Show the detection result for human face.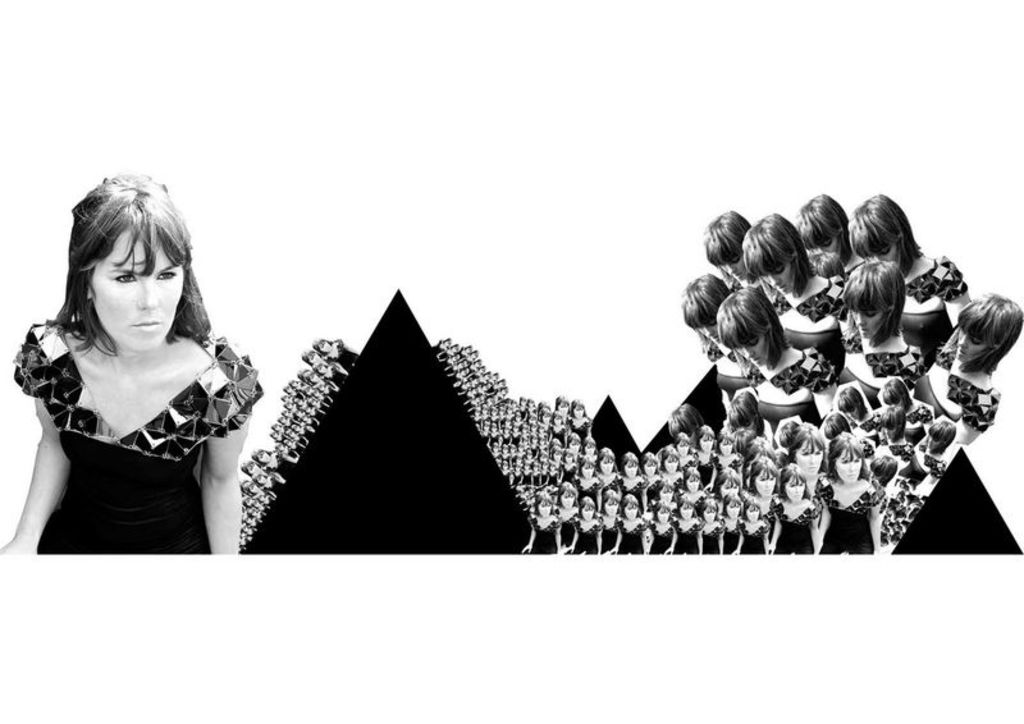
<bbox>719, 477, 739, 494</bbox>.
